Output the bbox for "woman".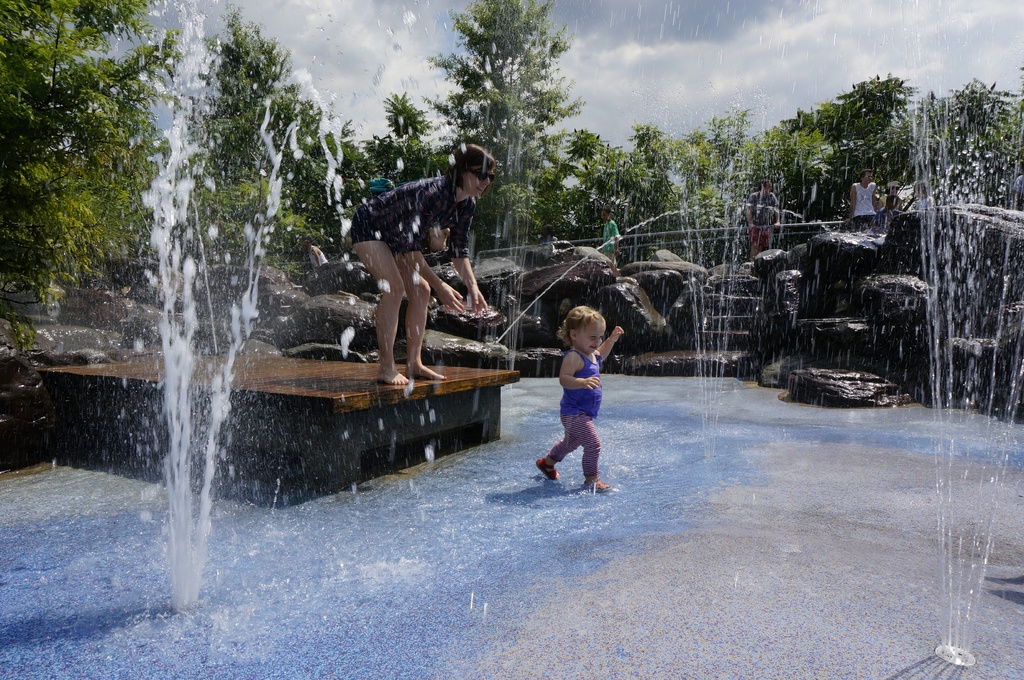
region(336, 143, 497, 383).
